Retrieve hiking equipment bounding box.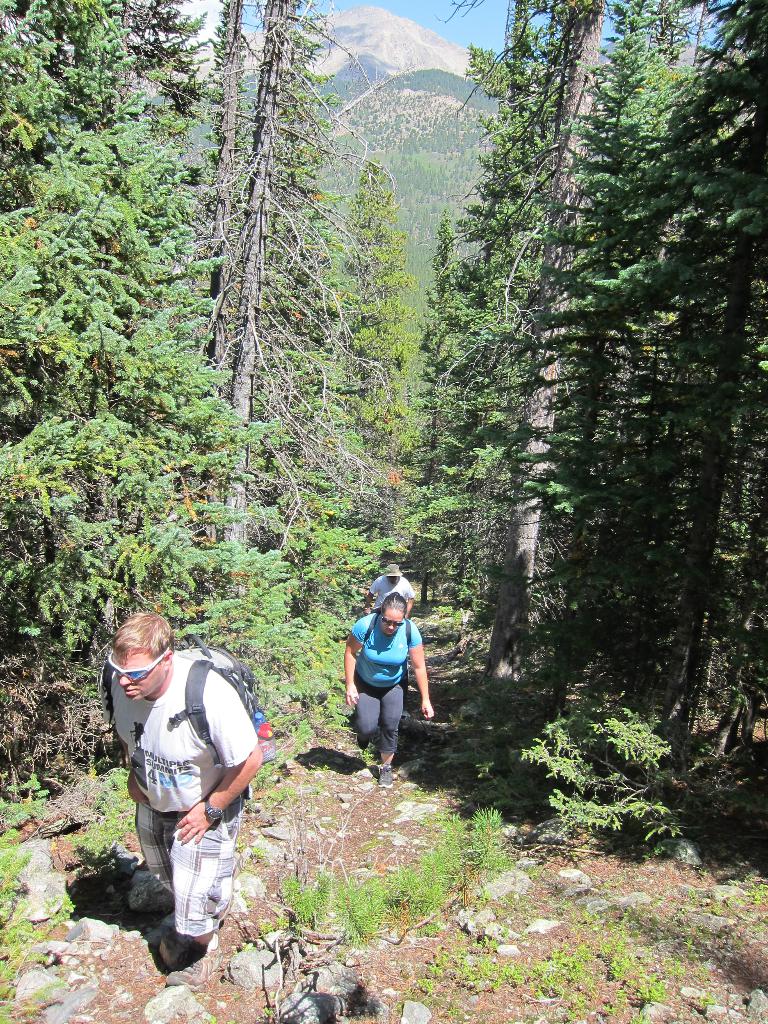
Bounding box: 169,937,223,993.
